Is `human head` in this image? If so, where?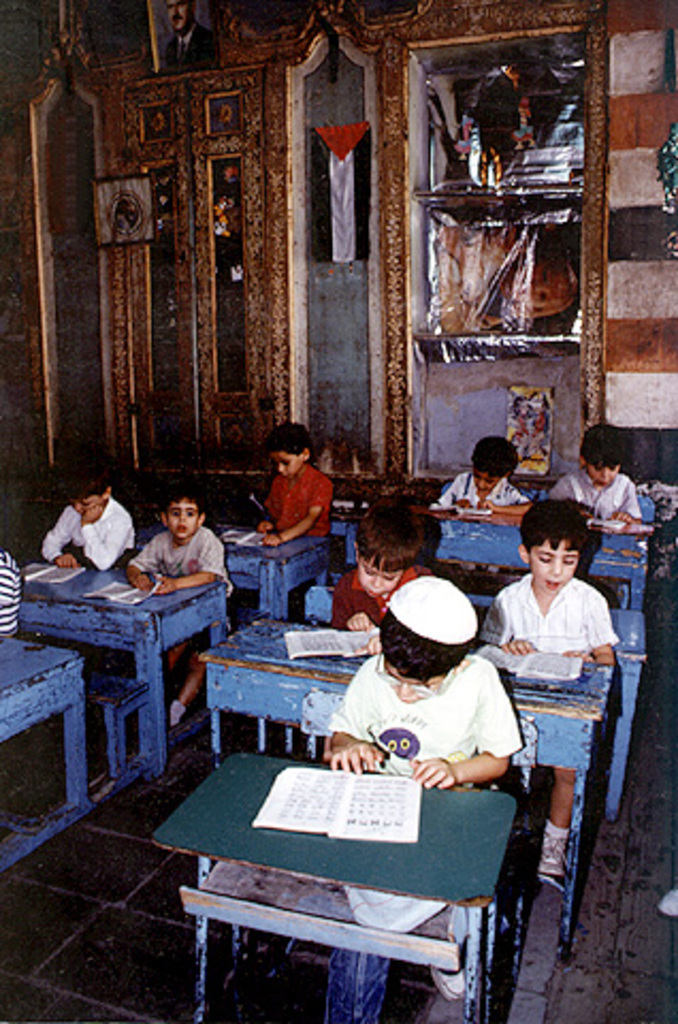
Yes, at <region>514, 495, 591, 591</region>.
